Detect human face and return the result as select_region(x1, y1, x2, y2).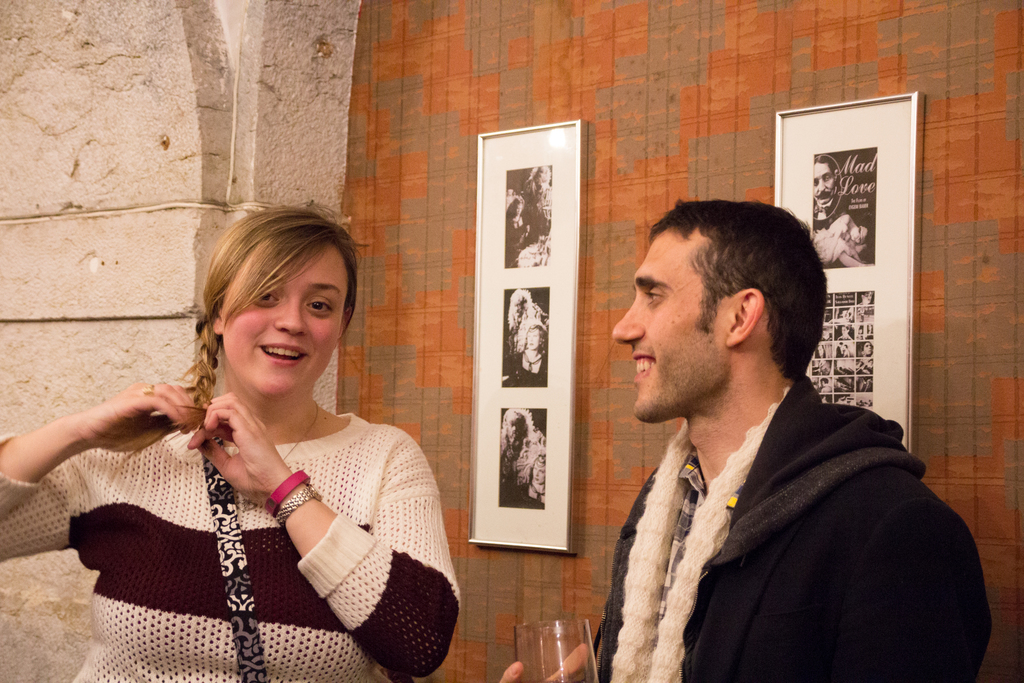
select_region(813, 343, 825, 358).
